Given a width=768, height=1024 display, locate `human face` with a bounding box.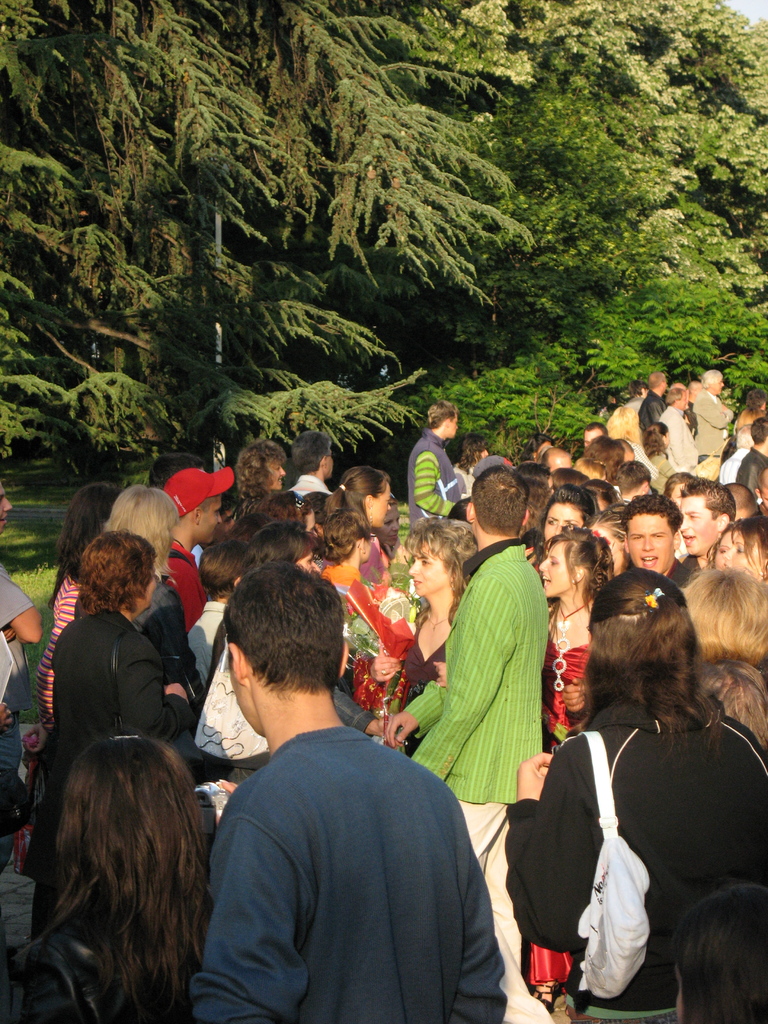
Located: locate(141, 564, 158, 619).
